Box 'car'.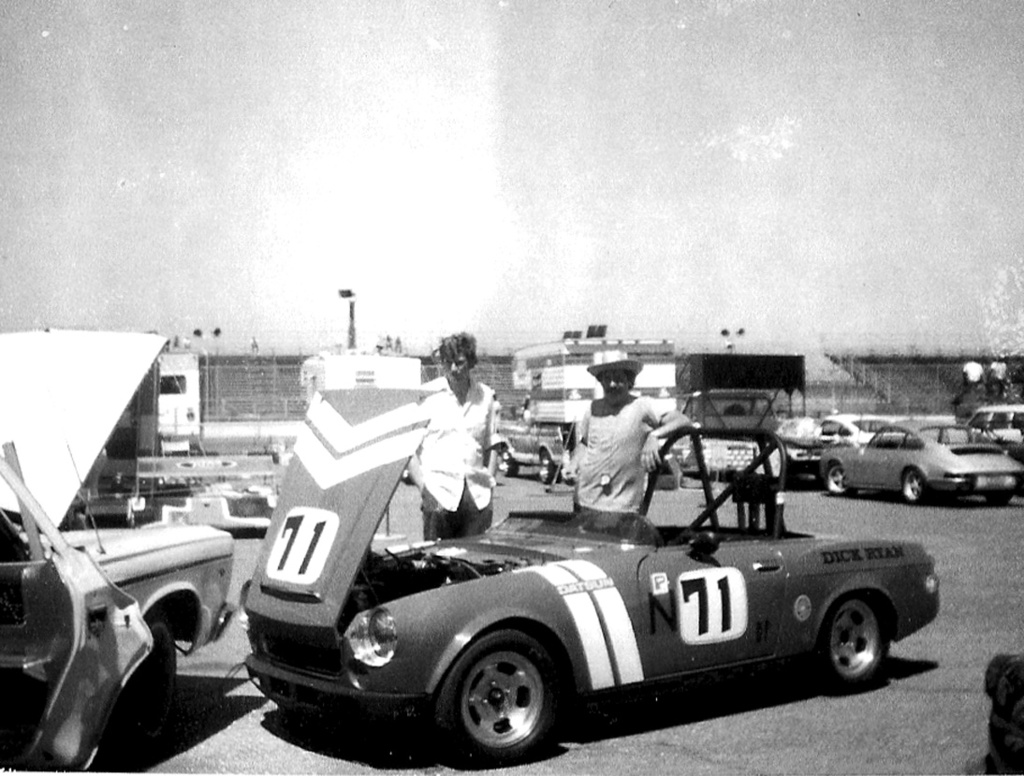
973/403/1023/452.
